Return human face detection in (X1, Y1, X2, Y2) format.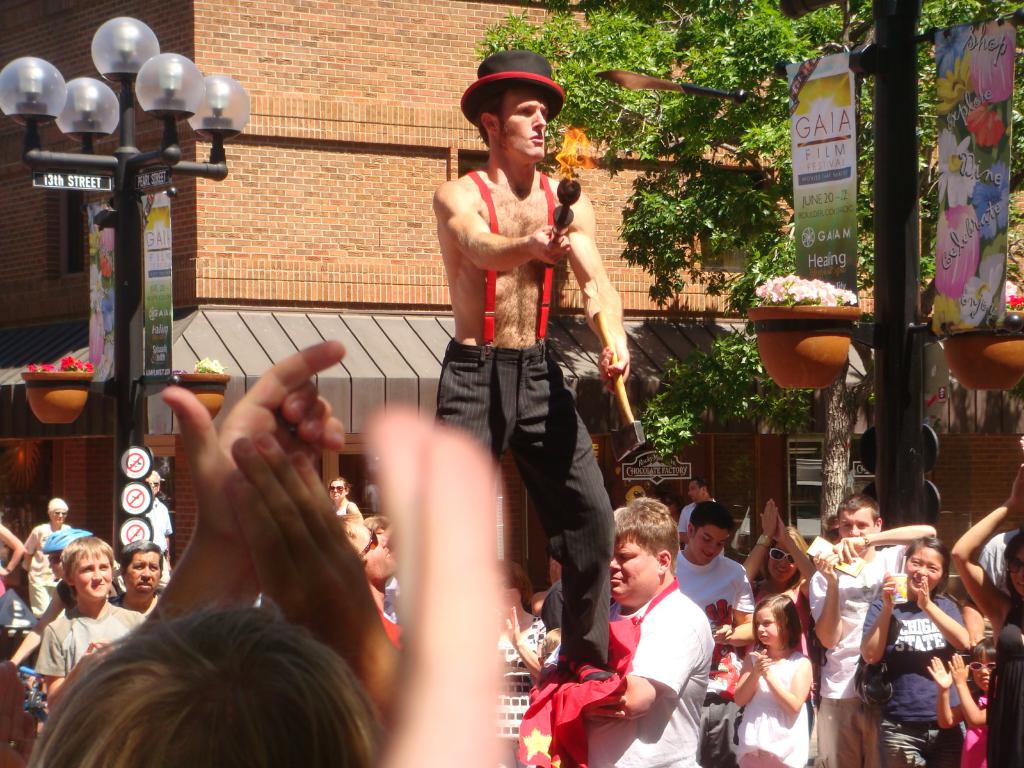
(694, 528, 738, 561).
